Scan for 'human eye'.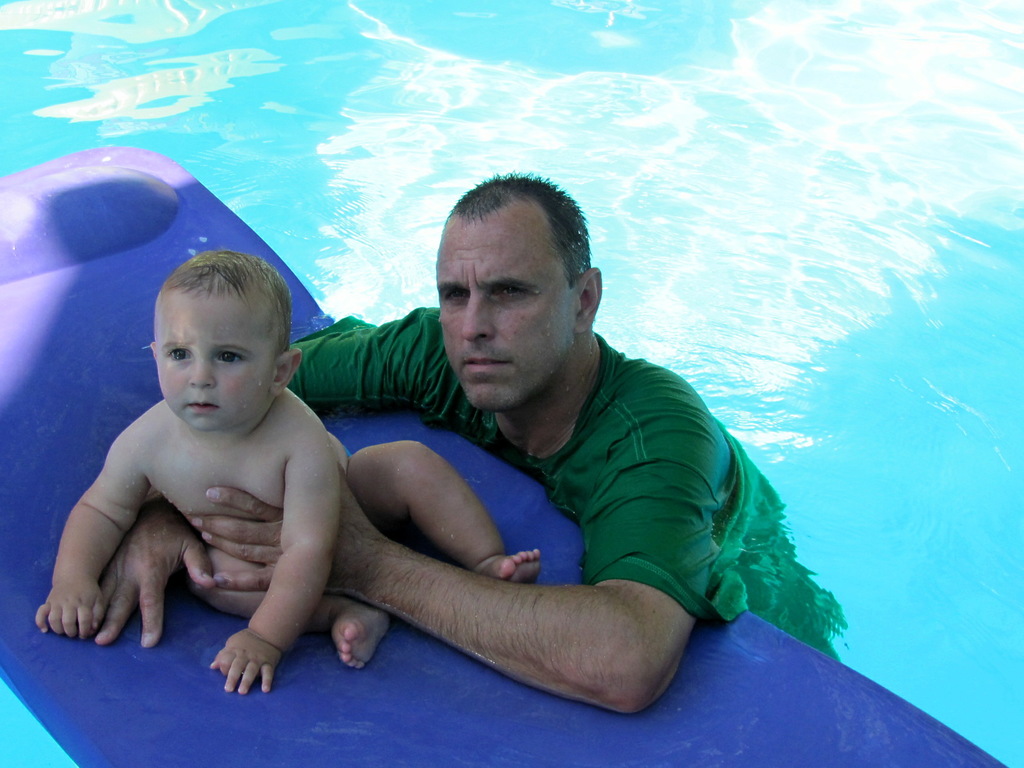
Scan result: 166 346 192 365.
